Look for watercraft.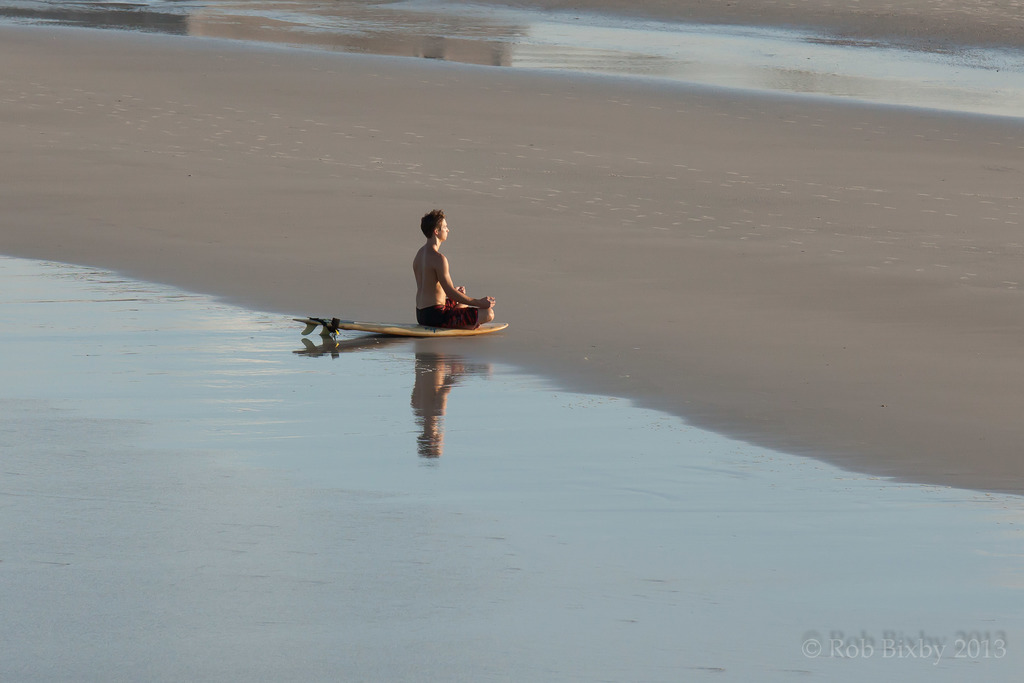
Found: [x1=289, y1=317, x2=511, y2=340].
